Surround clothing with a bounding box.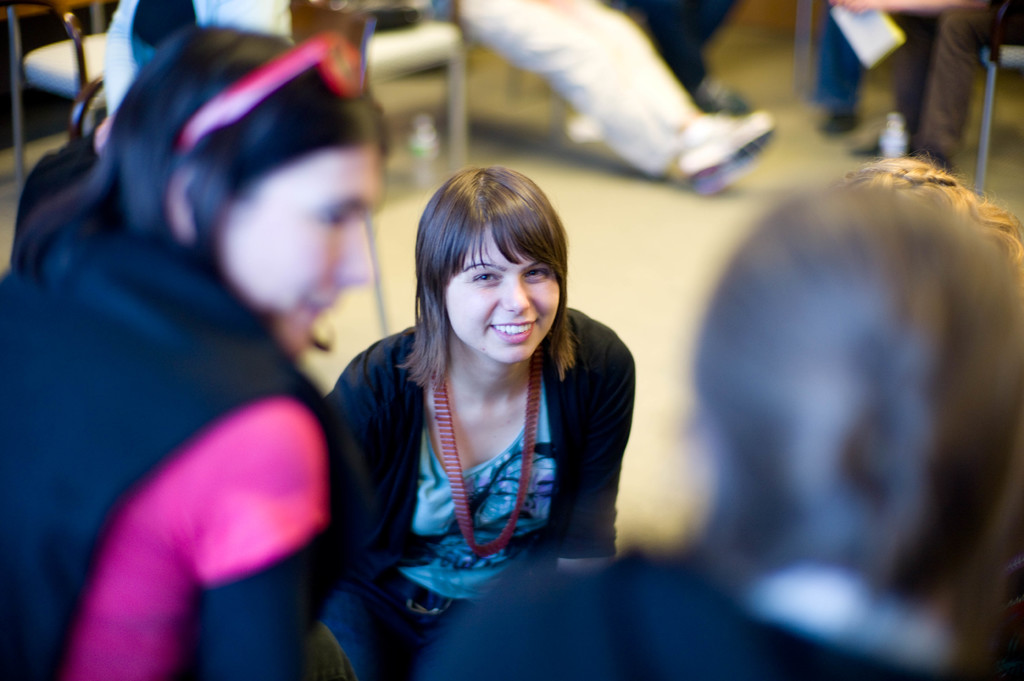
bbox(420, 550, 962, 680).
